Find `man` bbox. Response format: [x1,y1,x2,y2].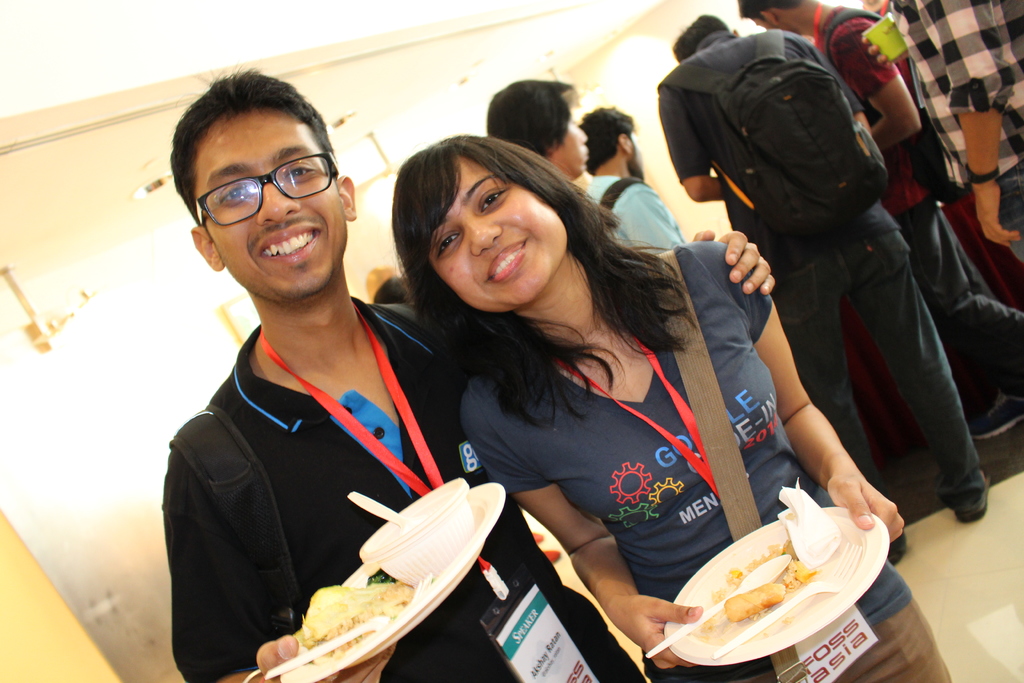
[578,111,689,274].
